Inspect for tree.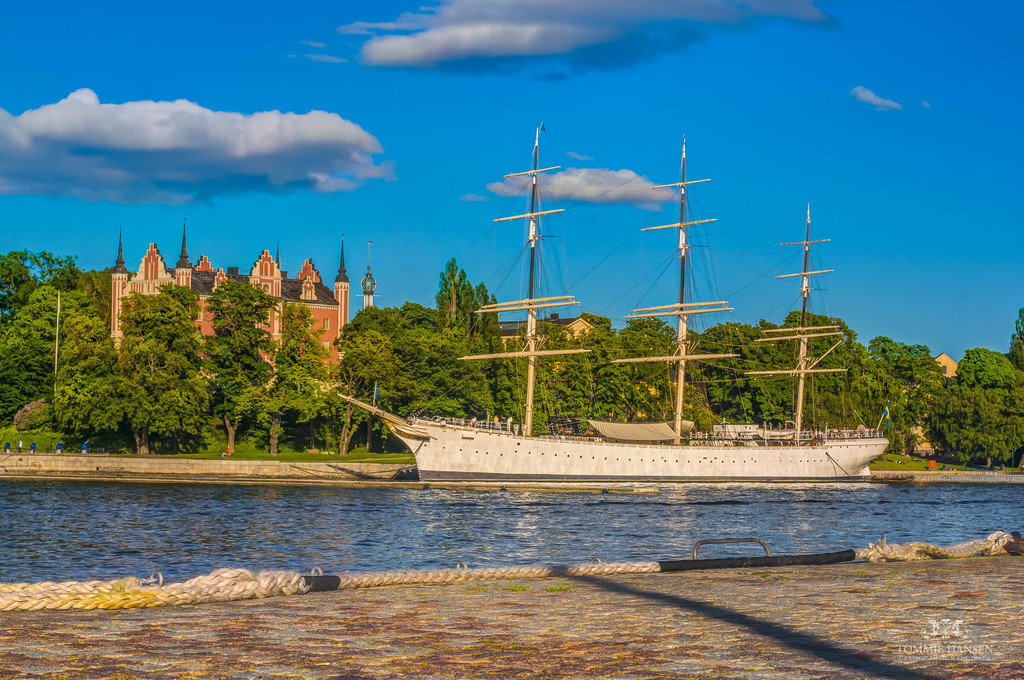
Inspection: Rect(688, 319, 773, 437).
